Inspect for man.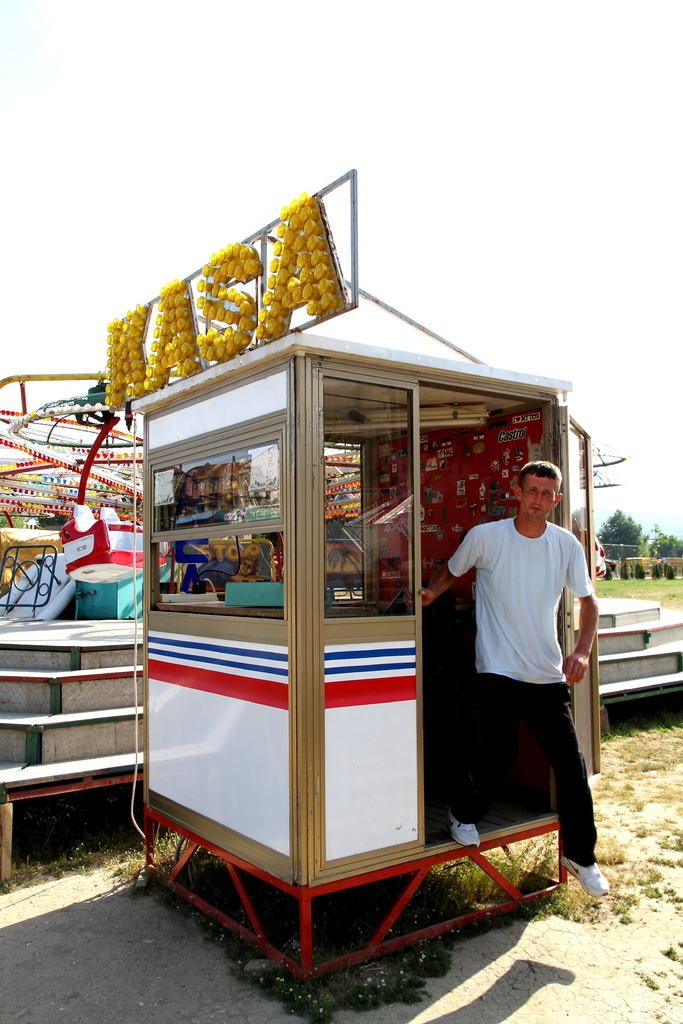
Inspection: 433,460,609,880.
